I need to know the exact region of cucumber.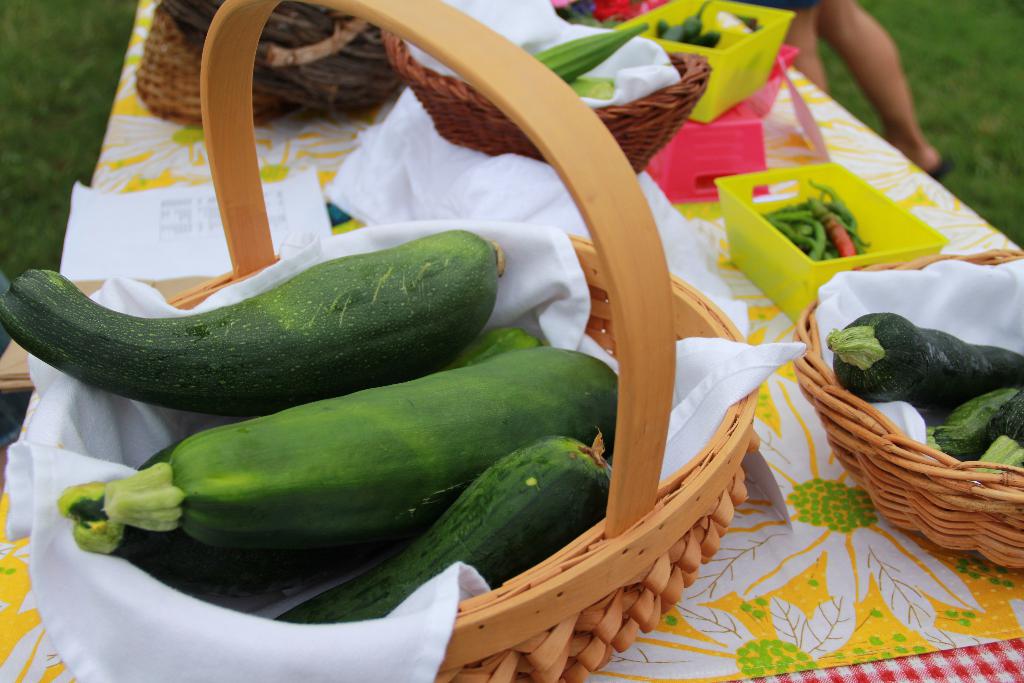
Region: <region>271, 432, 616, 623</region>.
